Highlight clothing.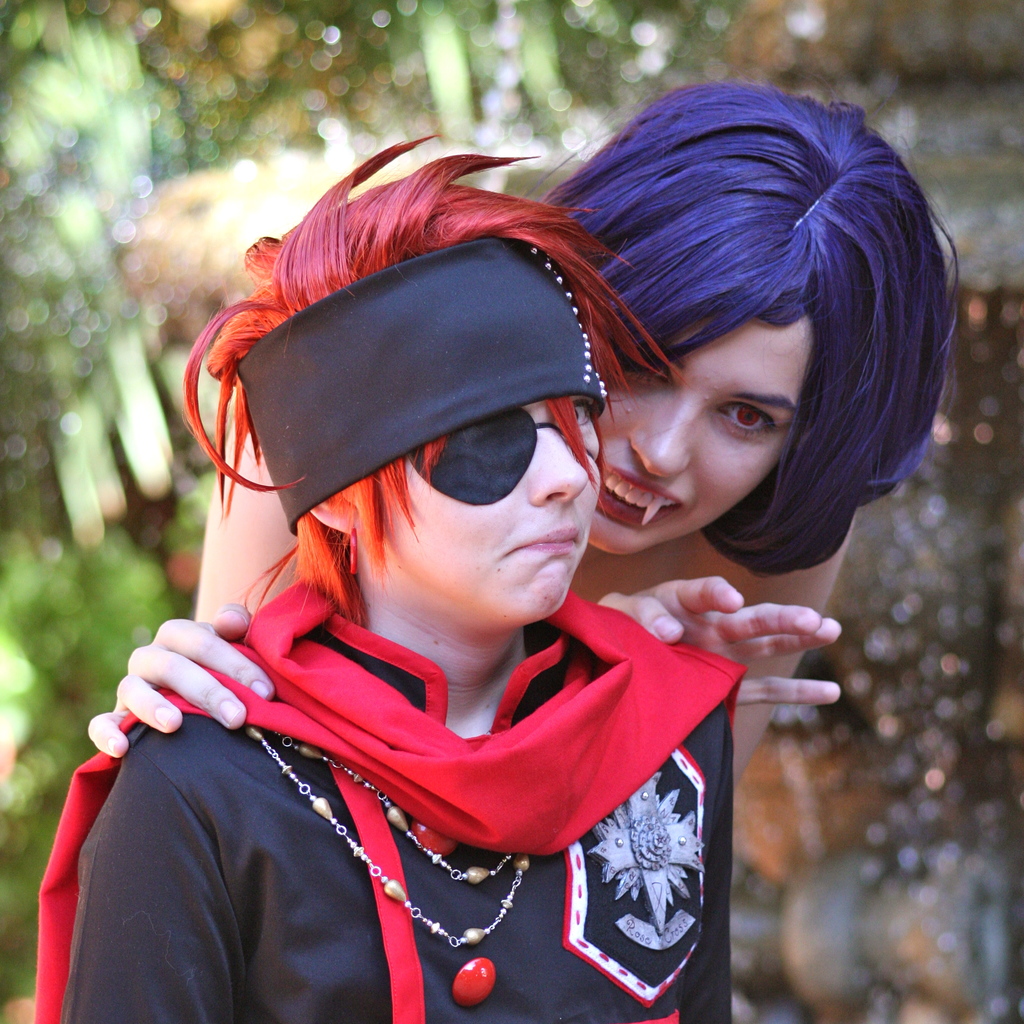
Highlighted region: 85/520/819/1009.
